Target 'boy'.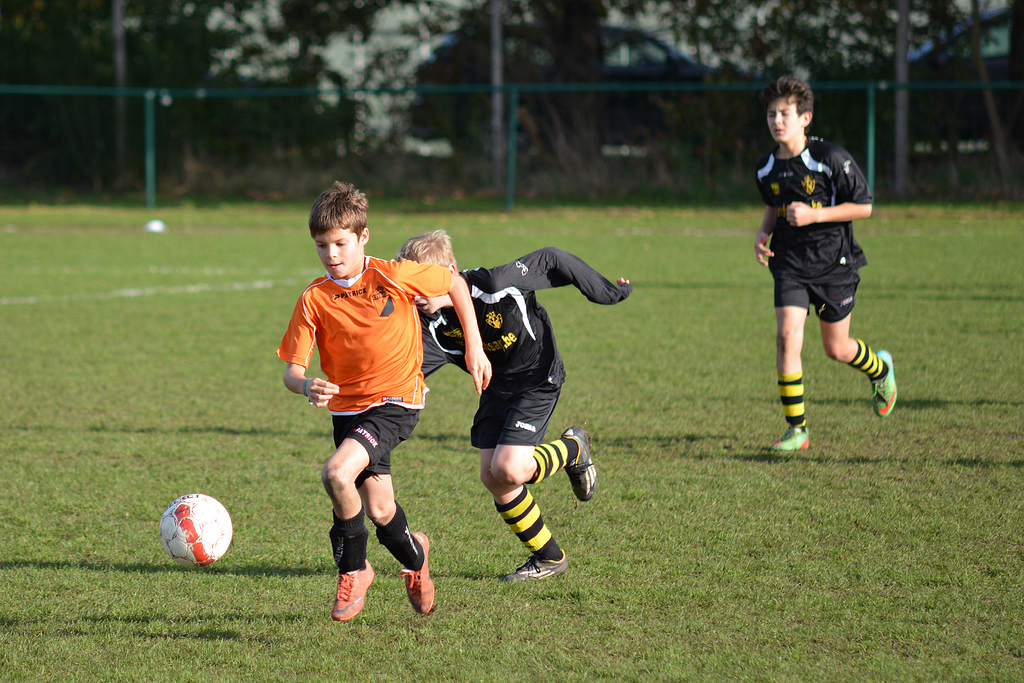
Target region: locate(402, 228, 636, 591).
